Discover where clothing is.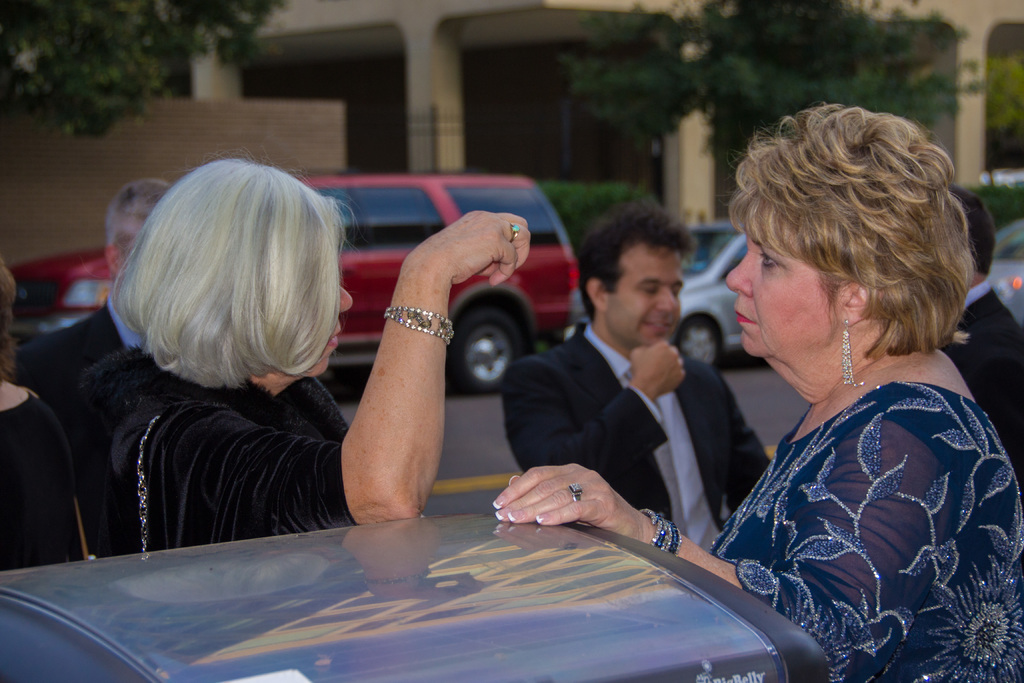
Discovered at box=[526, 317, 776, 554].
